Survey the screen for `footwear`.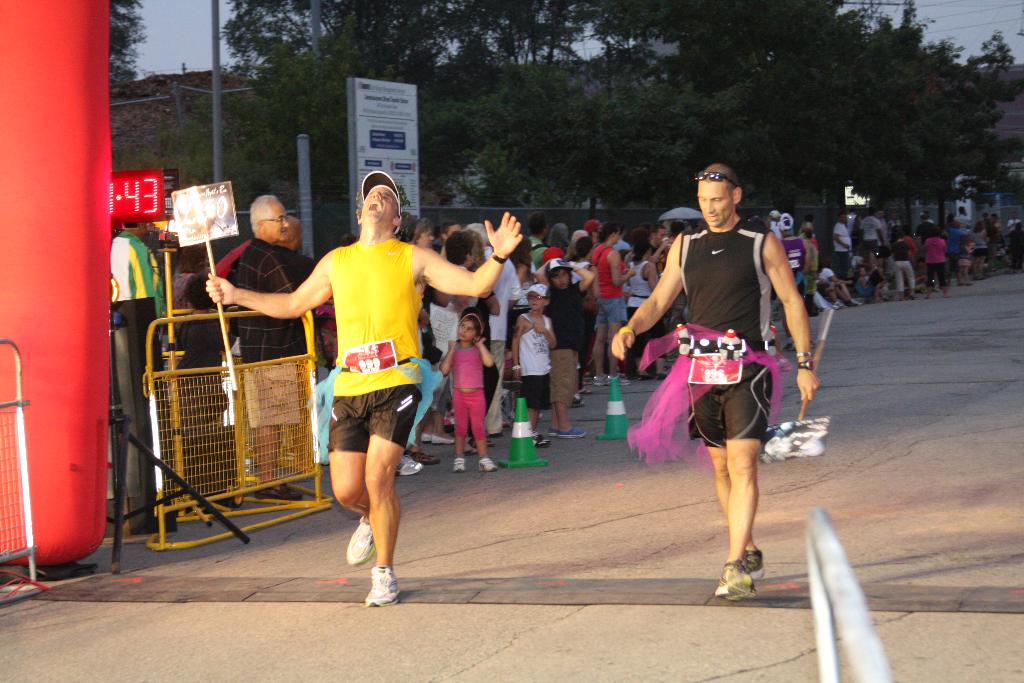
Survey found: x1=397 y1=454 x2=428 y2=474.
